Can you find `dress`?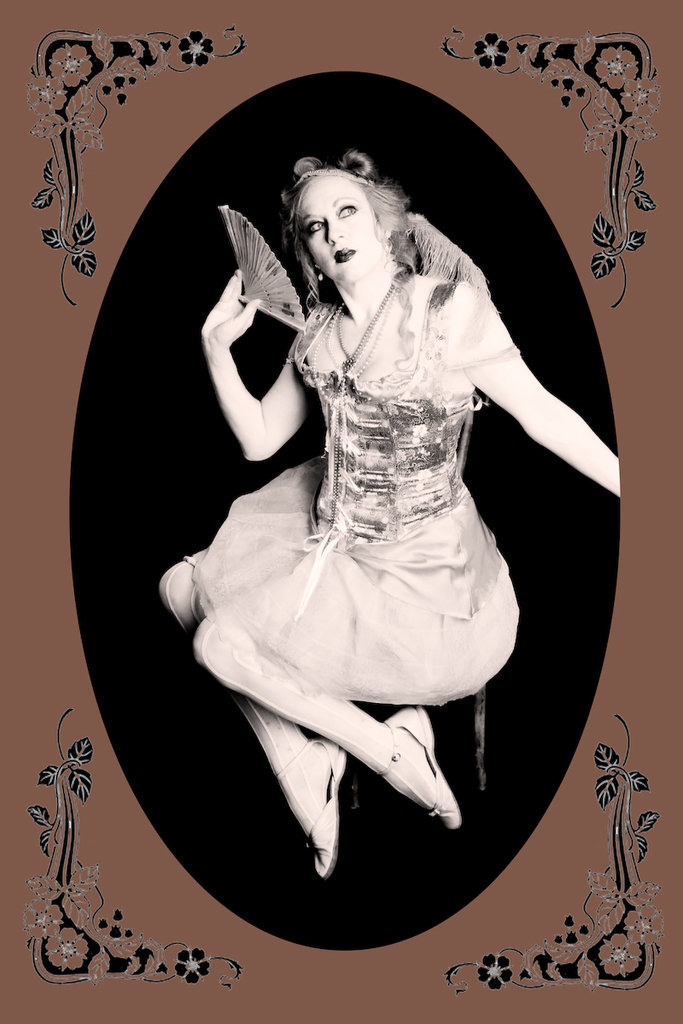
Yes, bounding box: (x1=177, y1=278, x2=519, y2=703).
